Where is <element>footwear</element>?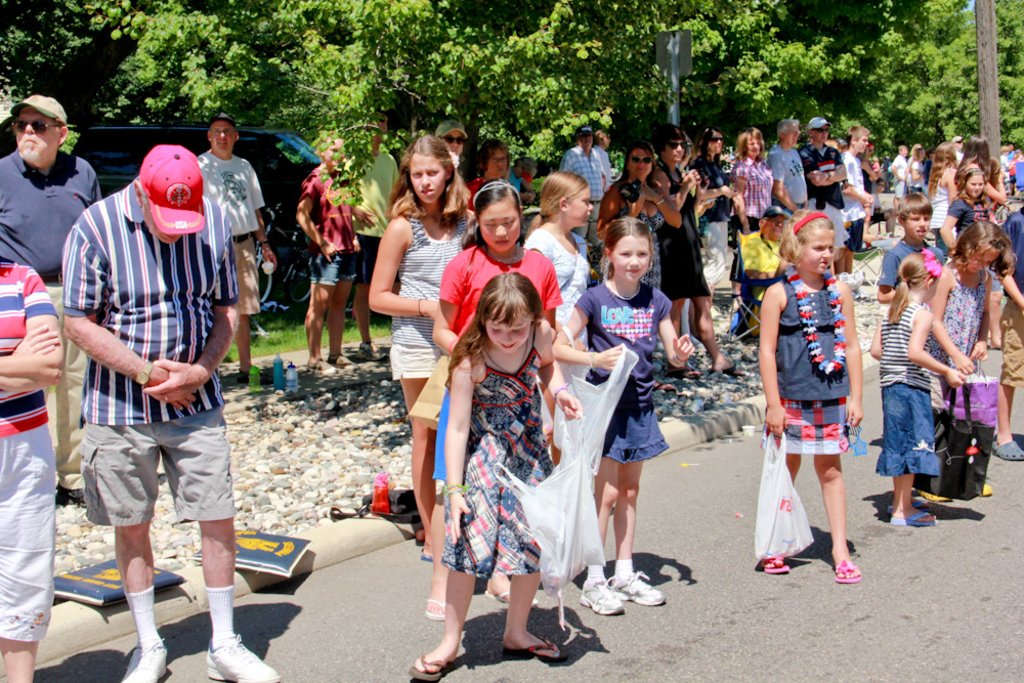
<box>916,490,949,501</box>.
